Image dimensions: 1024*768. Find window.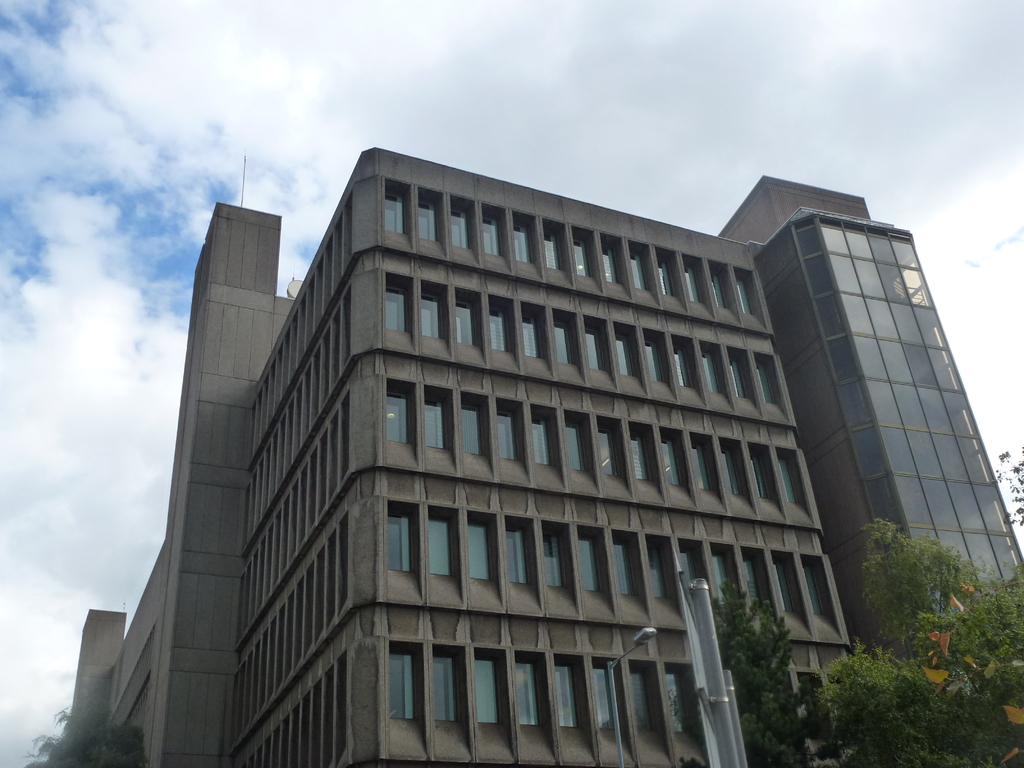
[left=652, top=548, right=666, bottom=600].
